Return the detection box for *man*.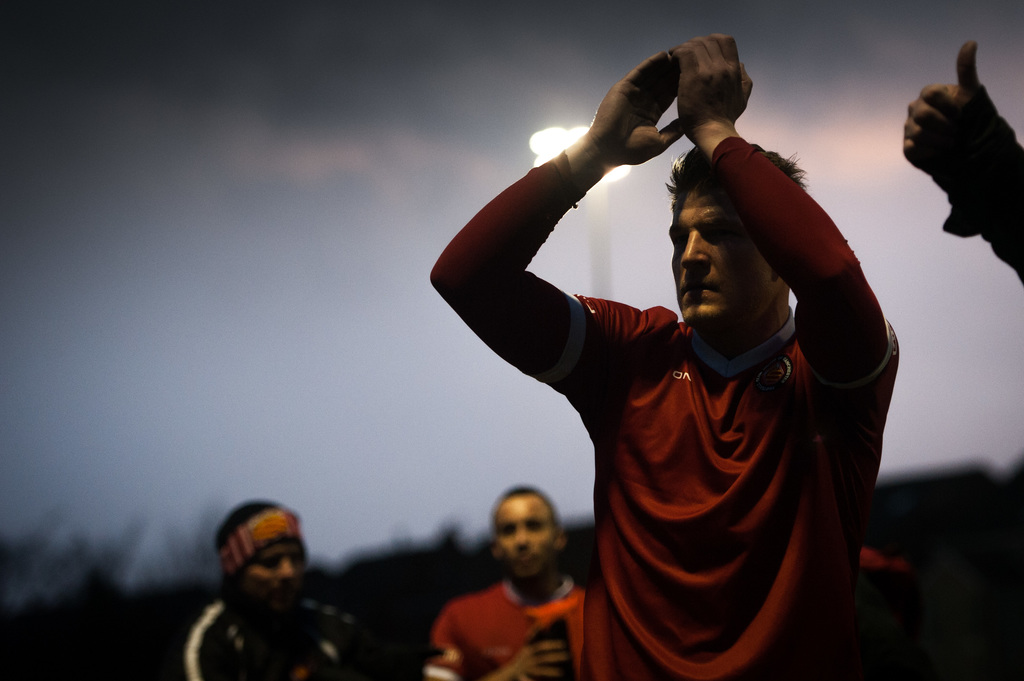
rect(439, 30, 930, 676).
